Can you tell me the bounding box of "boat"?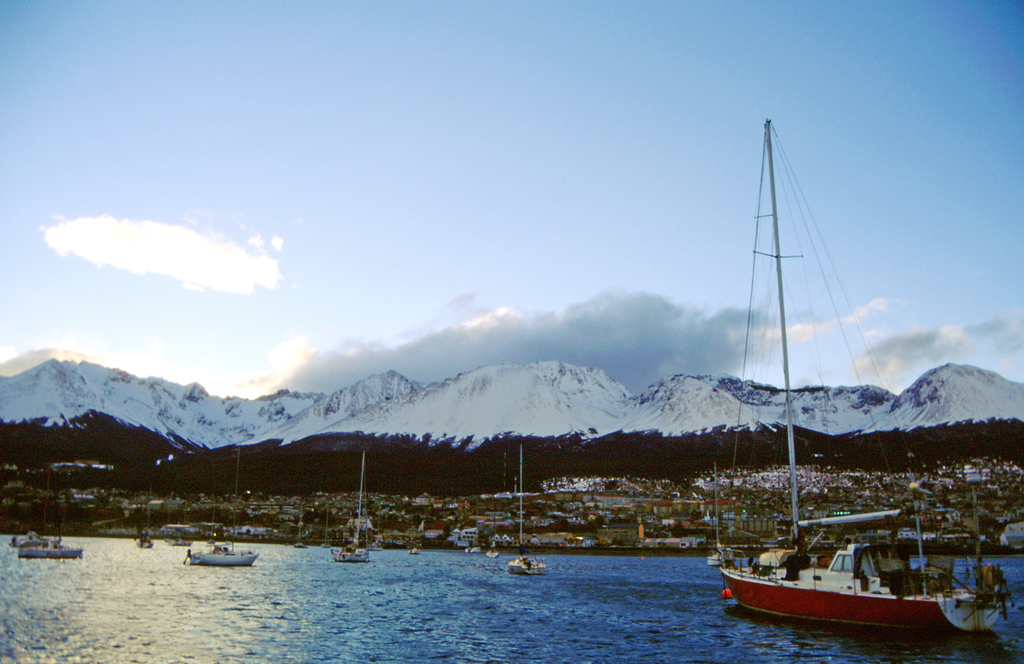
337 458 368 560.
